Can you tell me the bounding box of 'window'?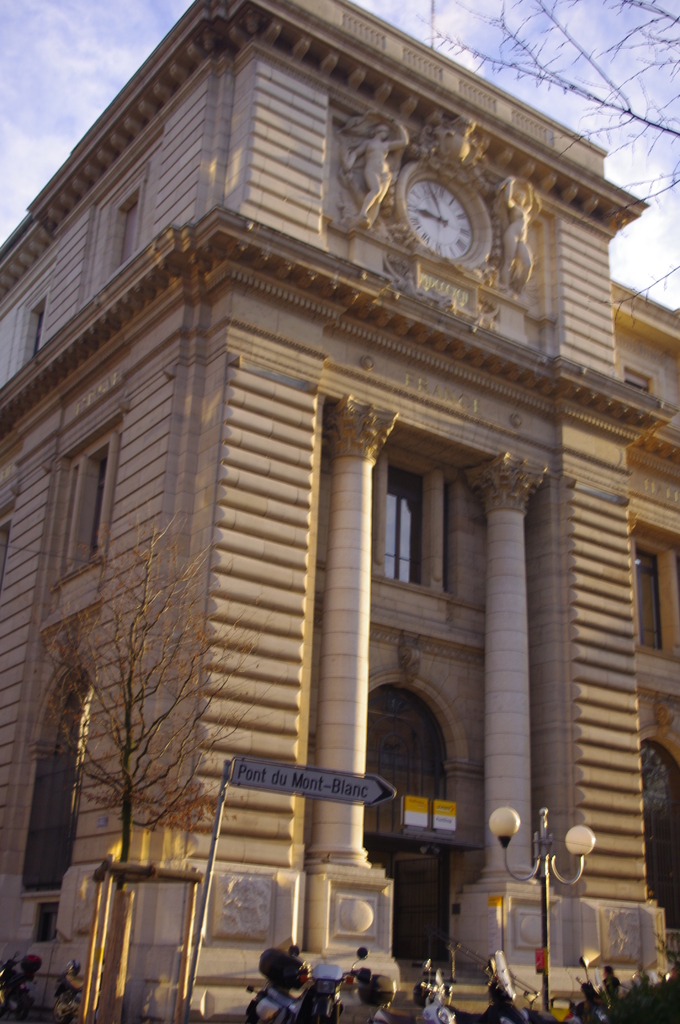
rect(8, 265, 55, 379).
